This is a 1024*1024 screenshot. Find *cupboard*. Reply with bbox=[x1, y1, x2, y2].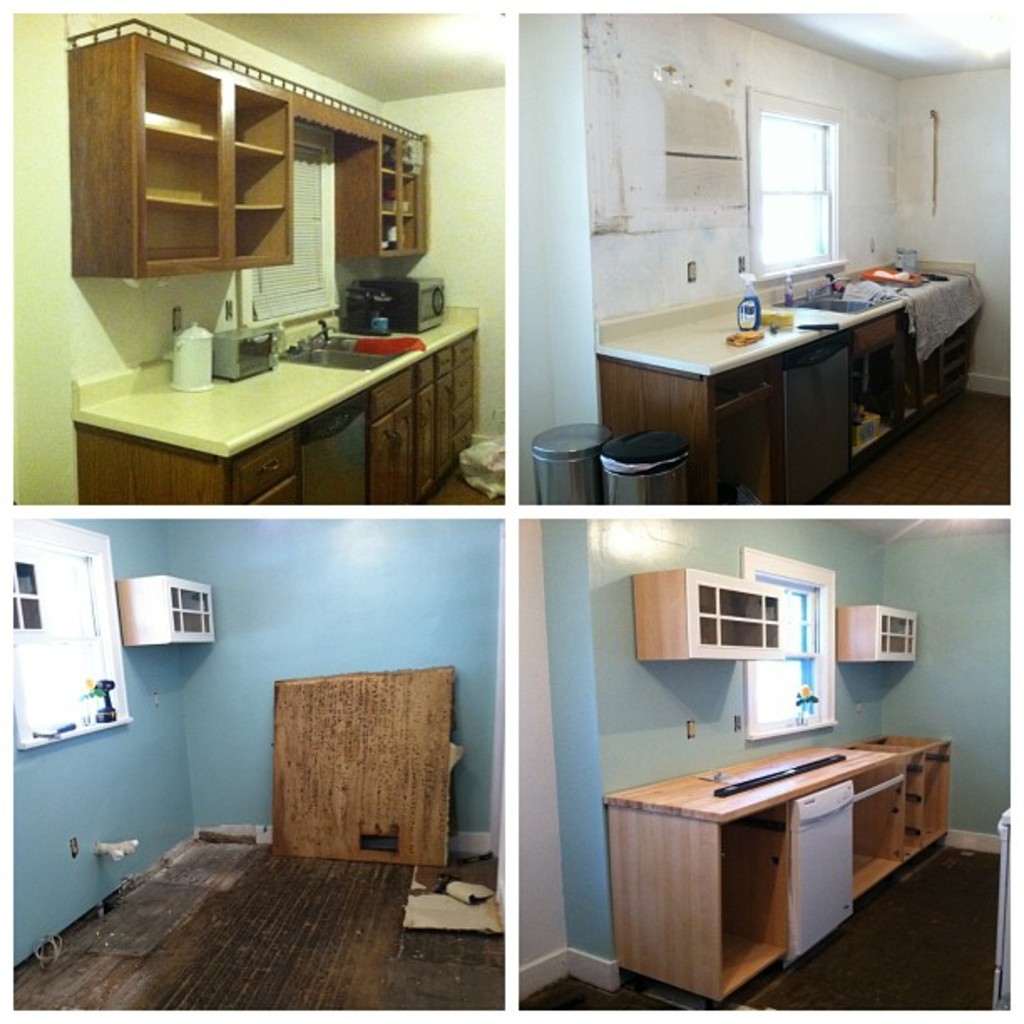
bbox=[65, 328, 489, 509].
